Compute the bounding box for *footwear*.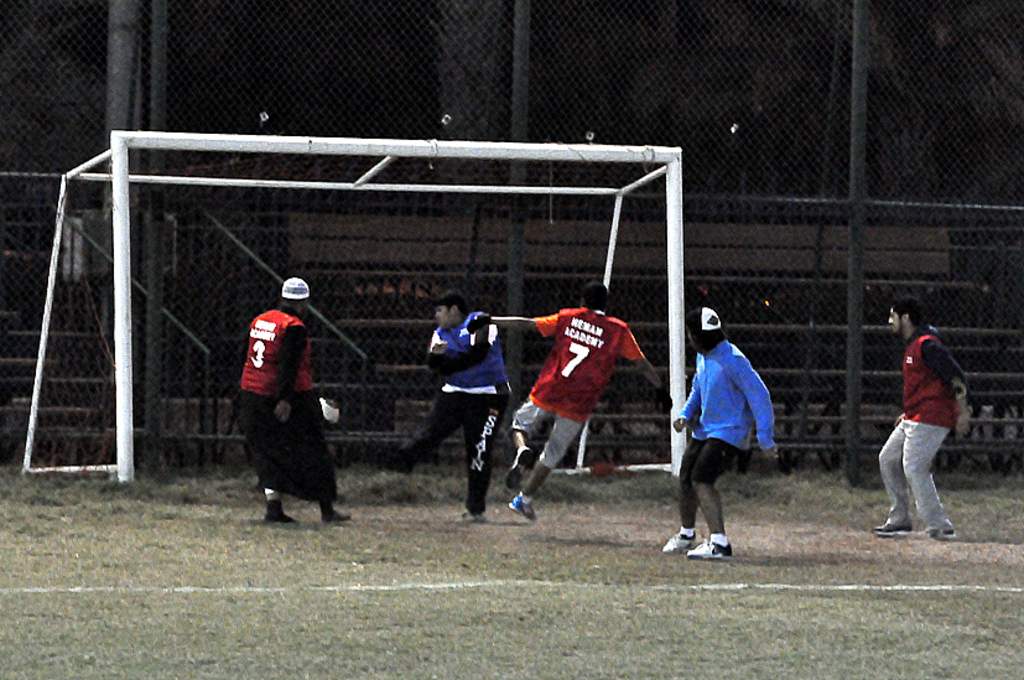
322/504/352/523.
